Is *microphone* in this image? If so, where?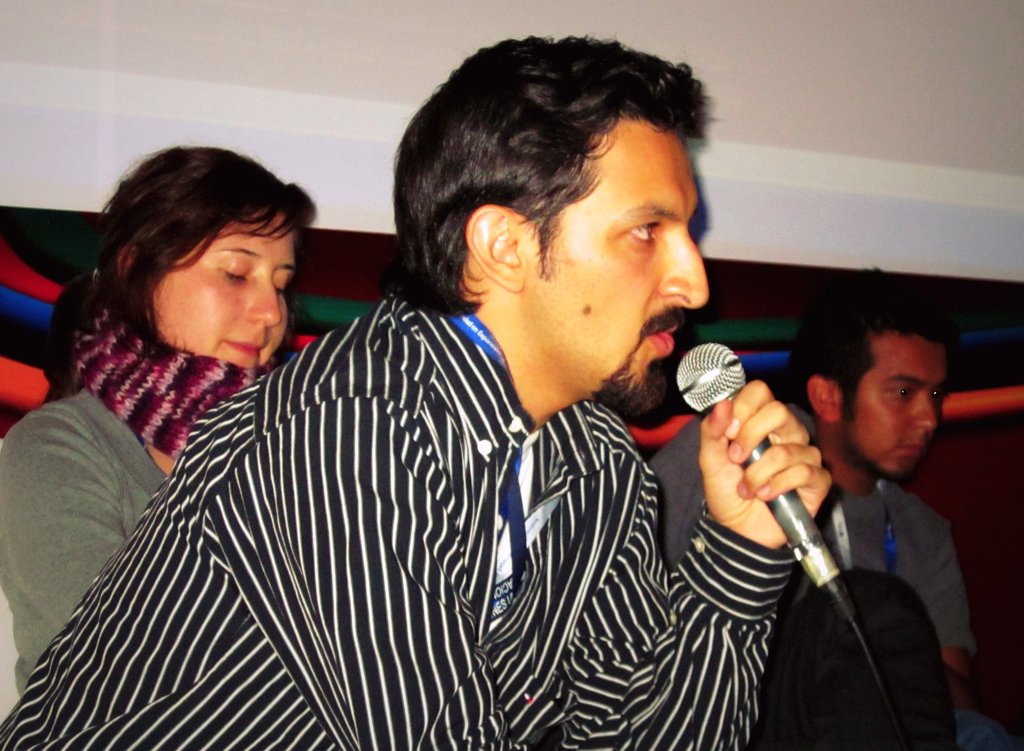
Yes, at (675,332,838,584).
